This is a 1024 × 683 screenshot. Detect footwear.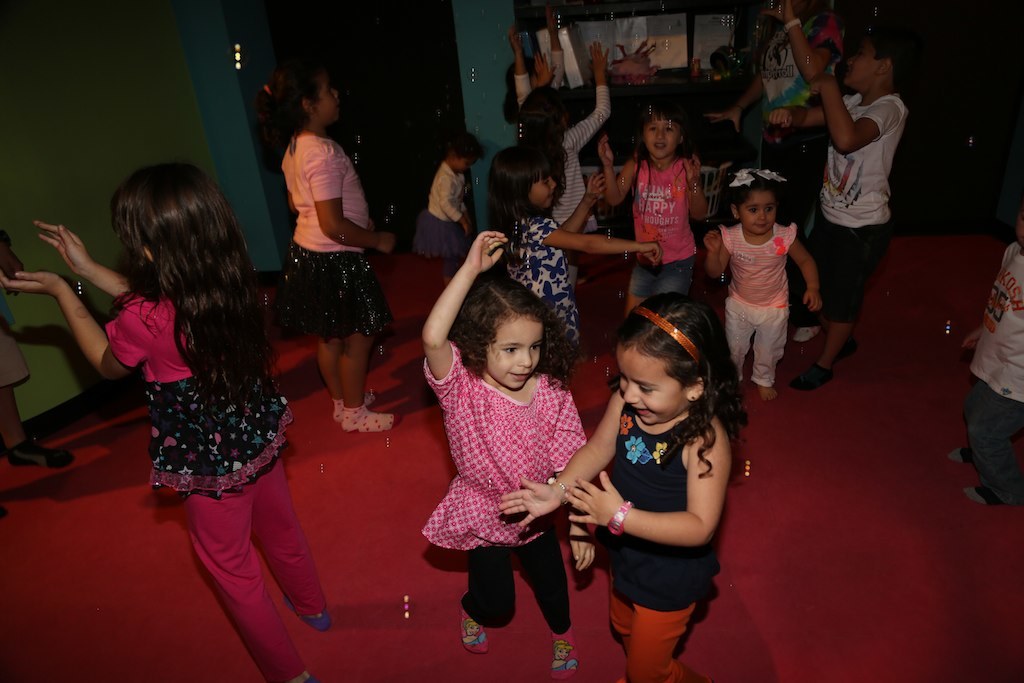
rect(328, 392, 381, 426).
